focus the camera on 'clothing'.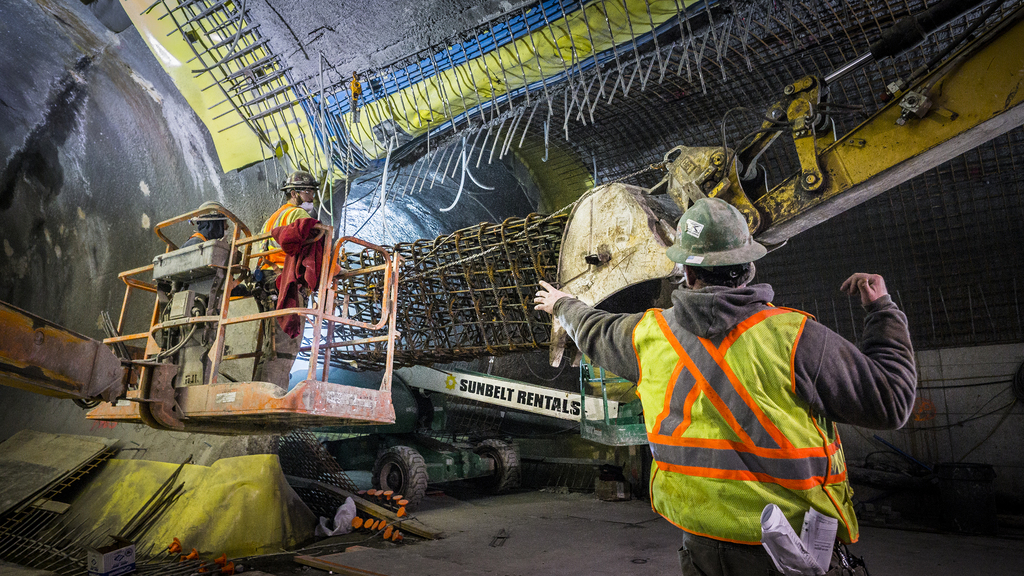
Focus region: [160,230,234,362].
